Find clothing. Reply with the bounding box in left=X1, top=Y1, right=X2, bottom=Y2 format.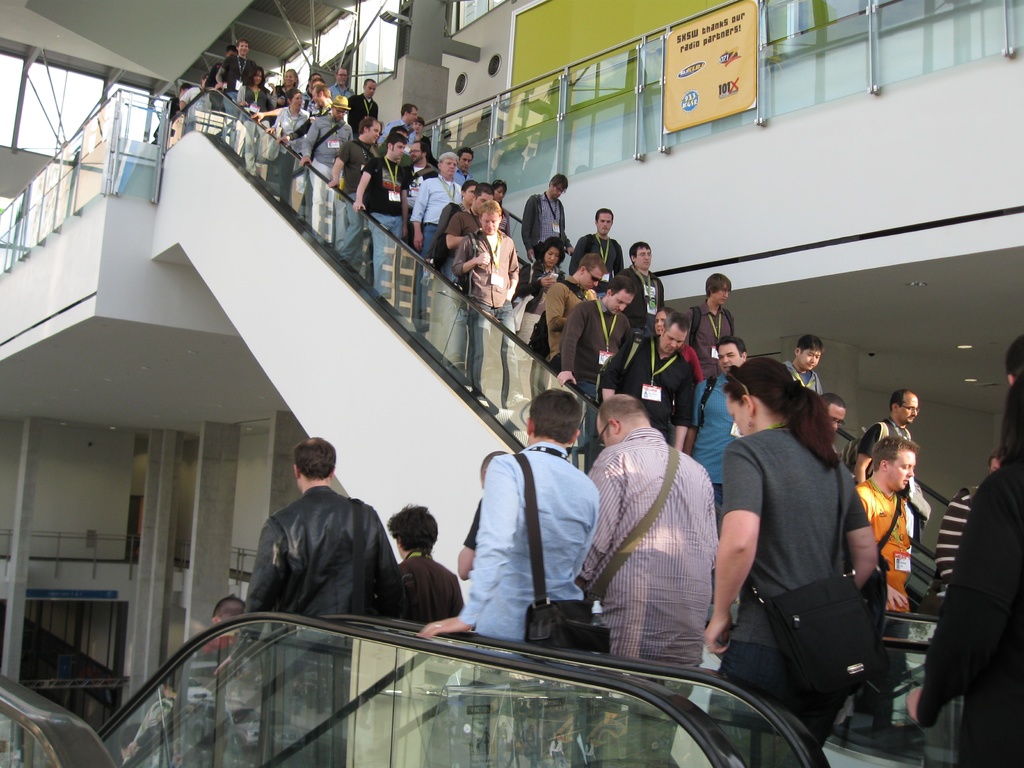
left=305, top=91, right=314, bottom=100.
